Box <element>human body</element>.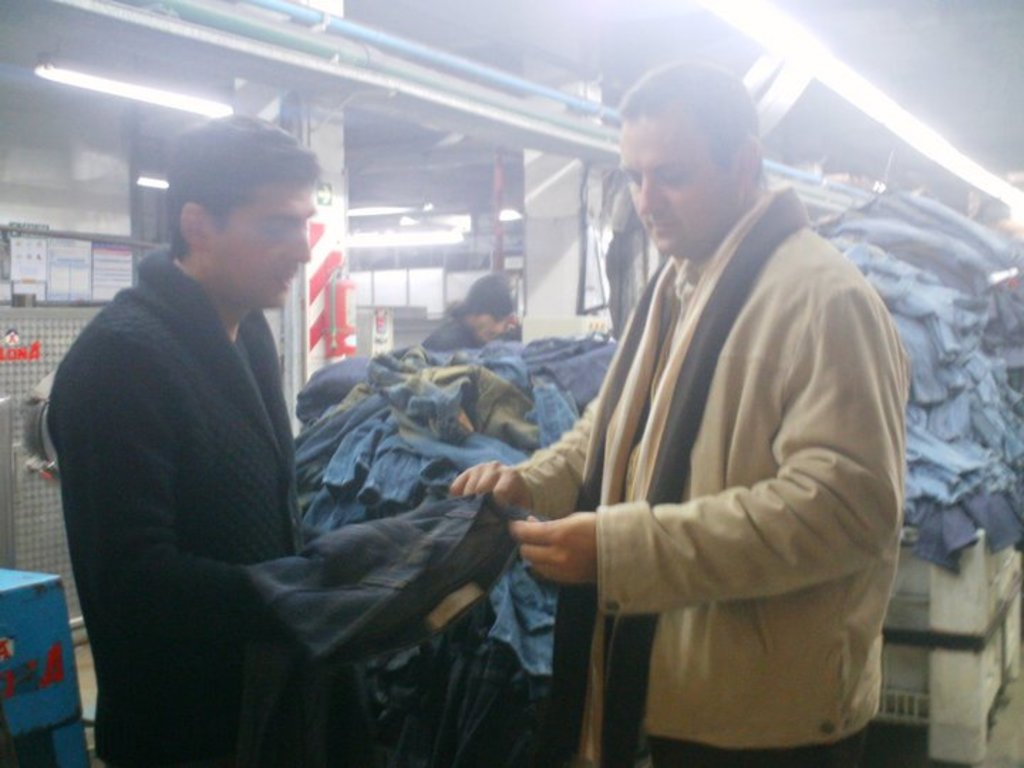
[left=421, top=266, right=513, bottom=363].
